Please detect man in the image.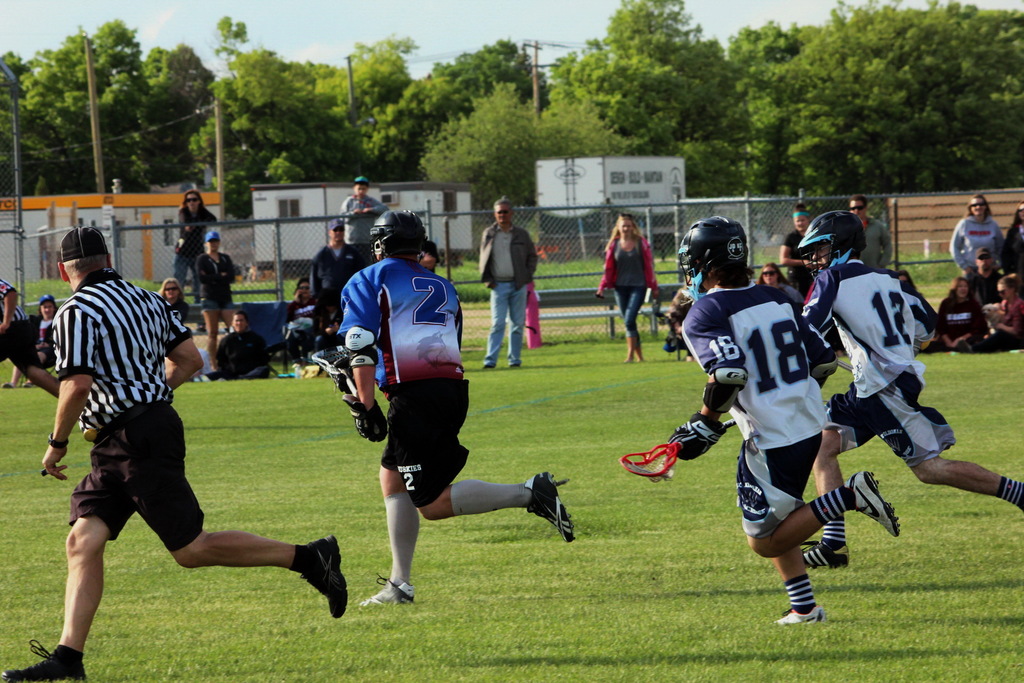
x1=800, y1=210, x2=1023, y2=567.
